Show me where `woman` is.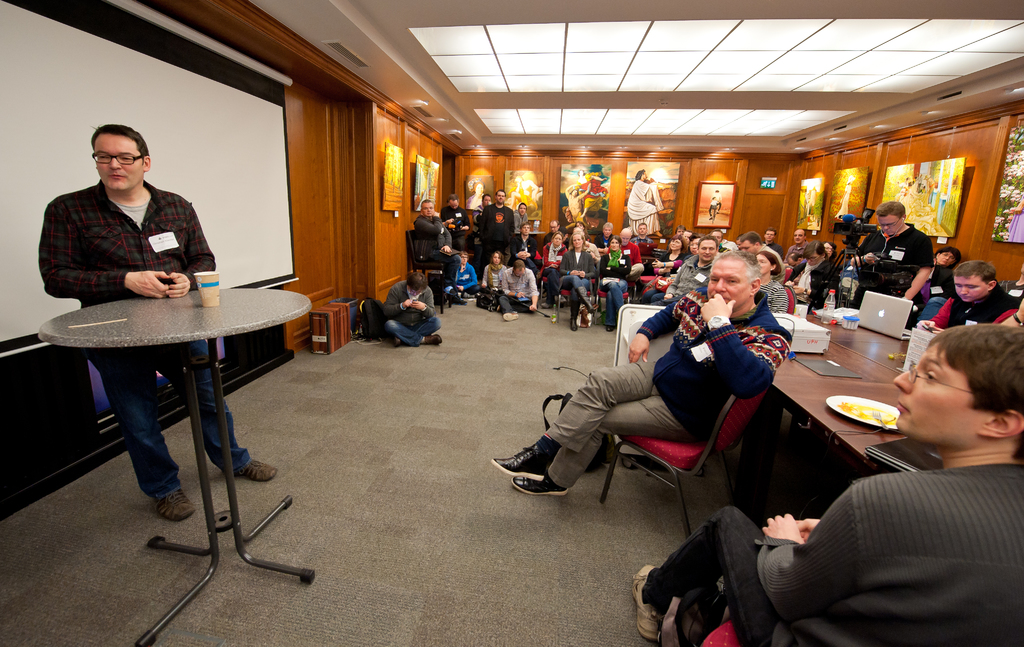
`woman` is at [left=786, top=239, right=840, bottom=313].
